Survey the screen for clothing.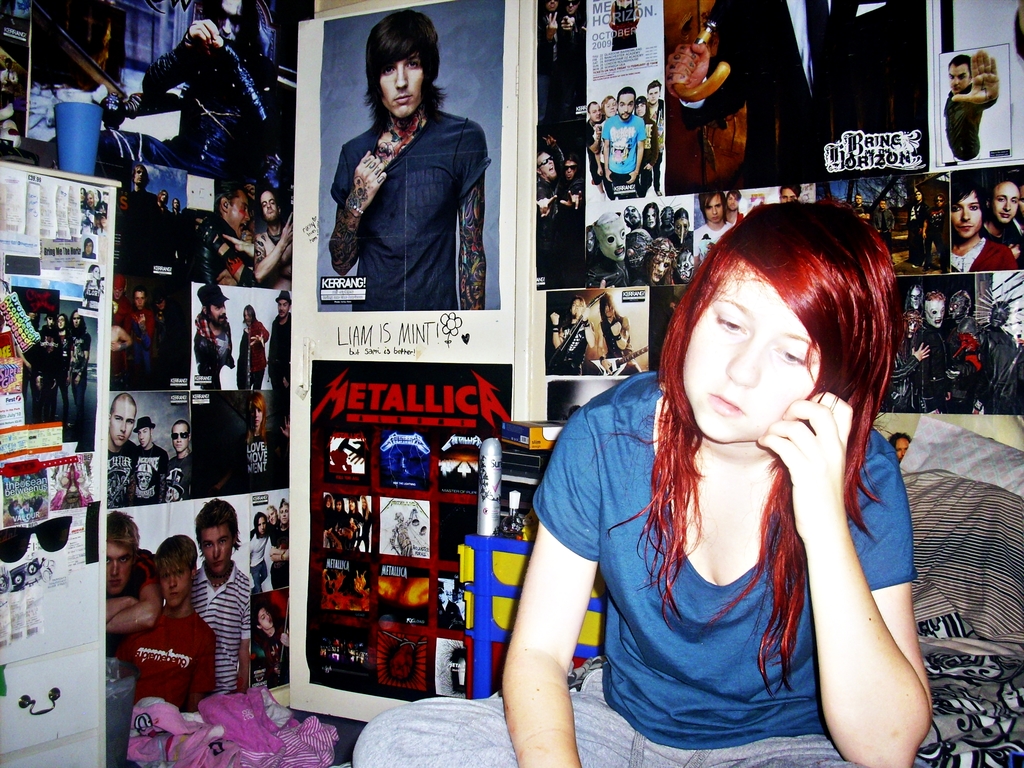
Survey found: [x1=110, y1=554, x2=157, y2=682].
